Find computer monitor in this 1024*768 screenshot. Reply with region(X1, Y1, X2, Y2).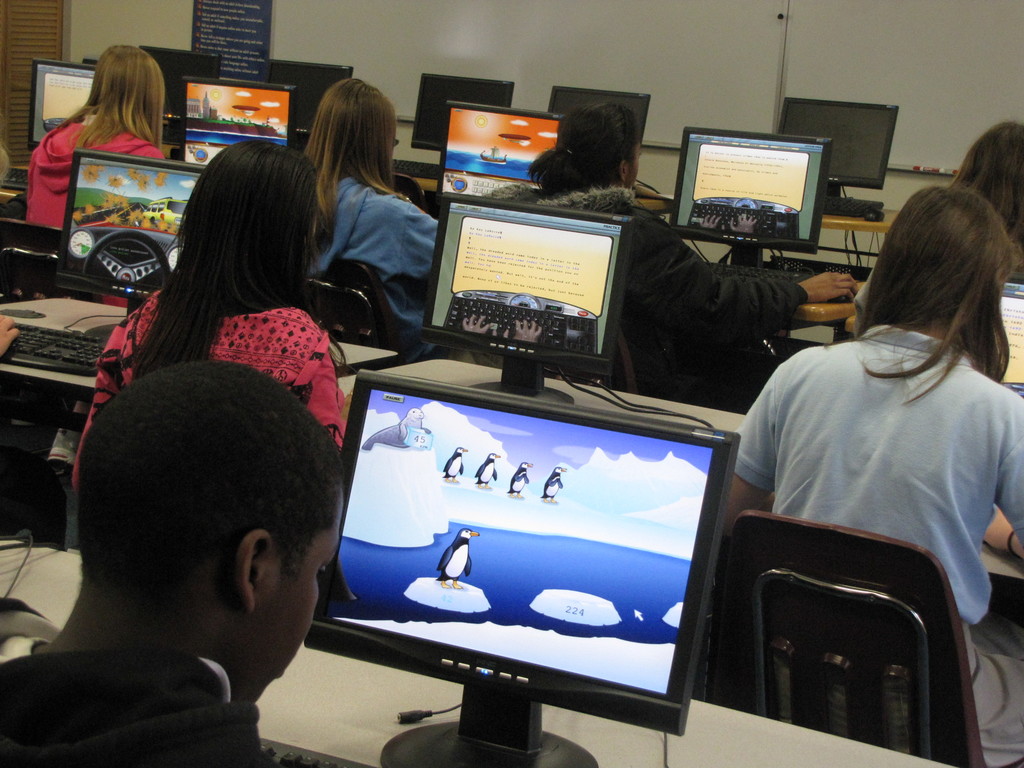
region(263, 60, 355, 133).
